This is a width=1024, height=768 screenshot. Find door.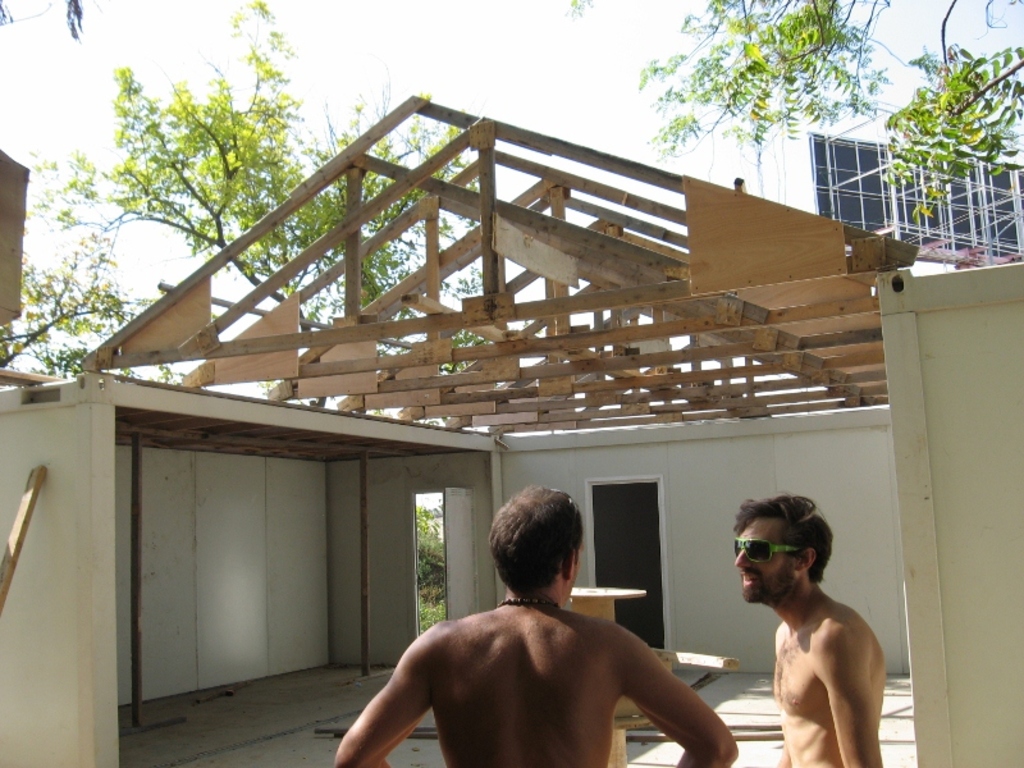
Bounding box: detection(444, 488, 476, 625).
